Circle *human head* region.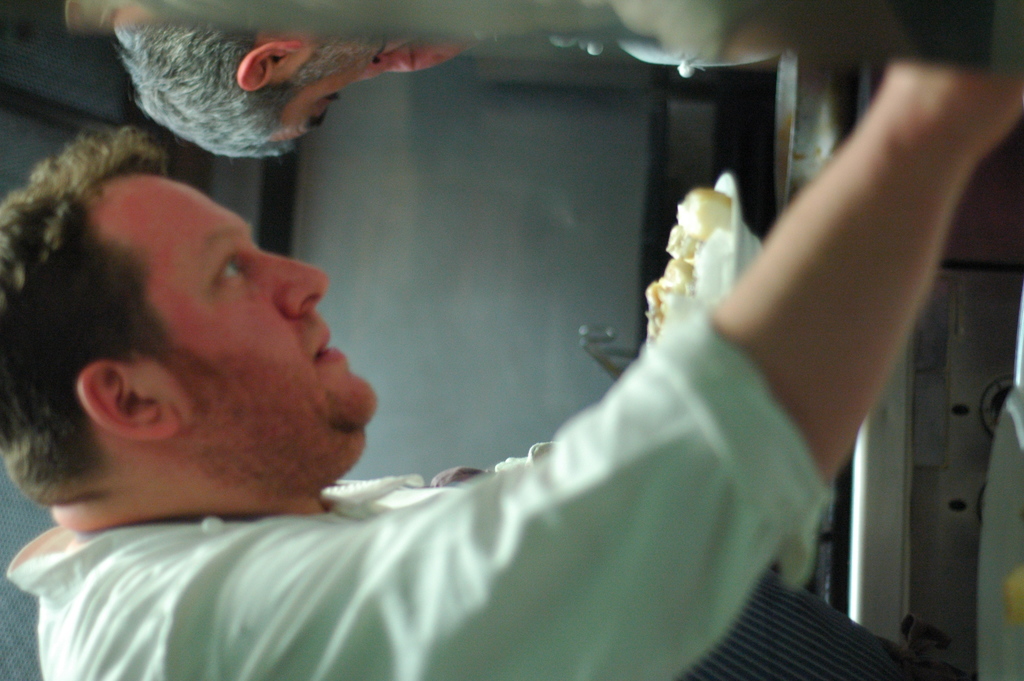
Region: 121:26:468:163.
